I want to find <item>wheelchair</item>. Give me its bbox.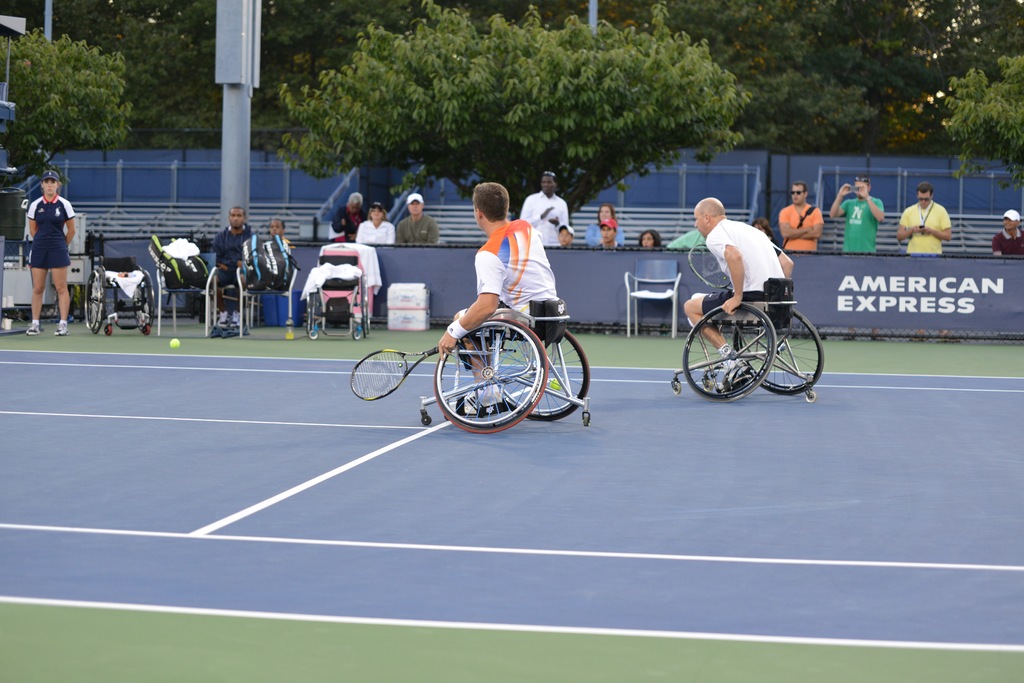
[84,257,159,335].
